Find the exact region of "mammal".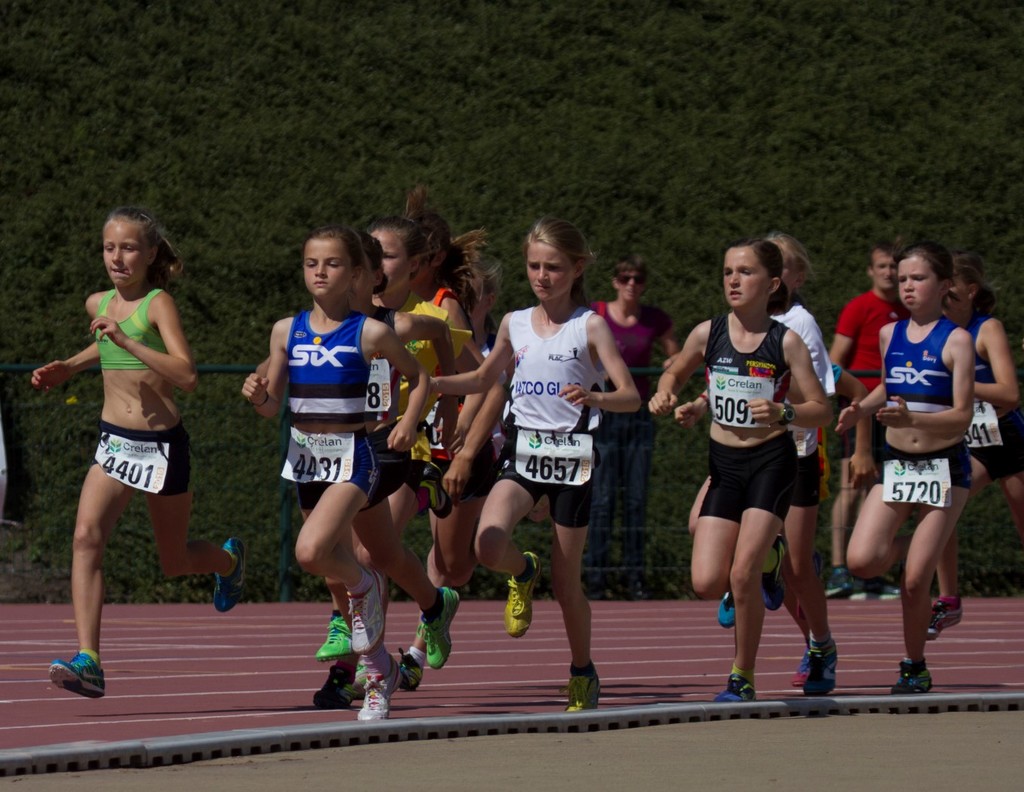
Exact region: [x1=922, y1=255, x2=1014, y2=648].
